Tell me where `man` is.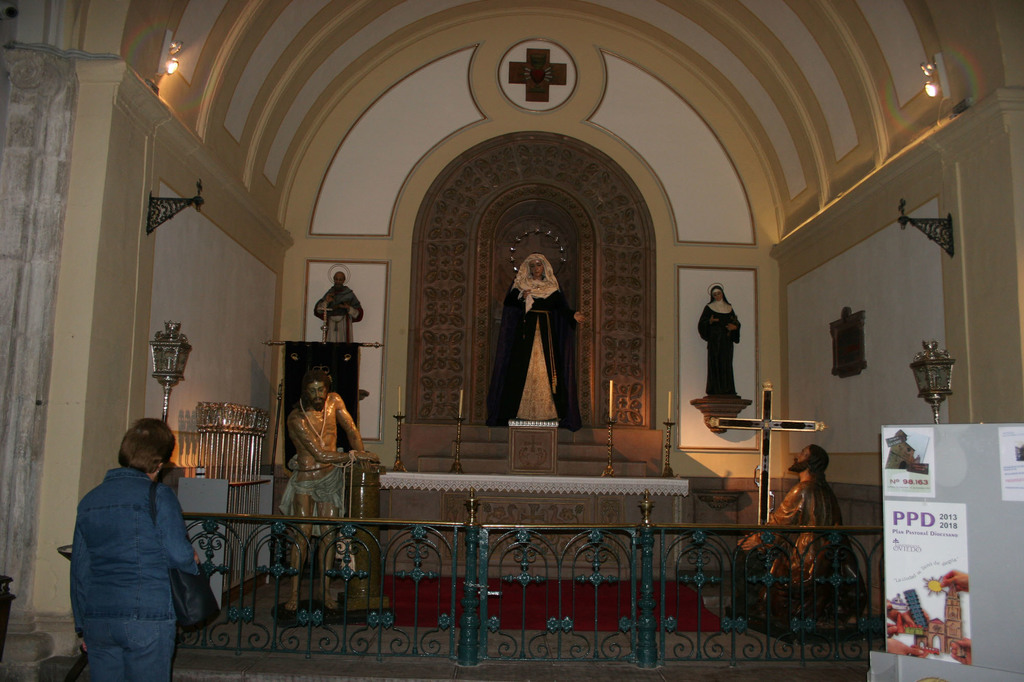
`man` is at 316:273:365:342.
